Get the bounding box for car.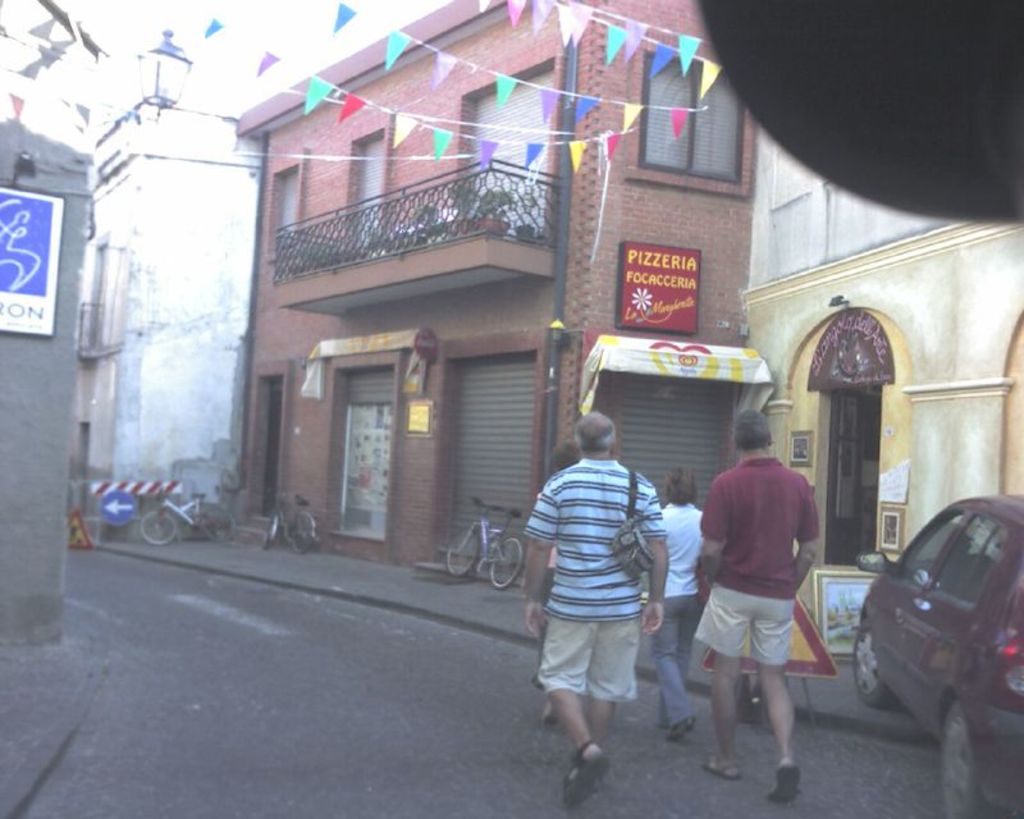
(0,0,1023,818).
